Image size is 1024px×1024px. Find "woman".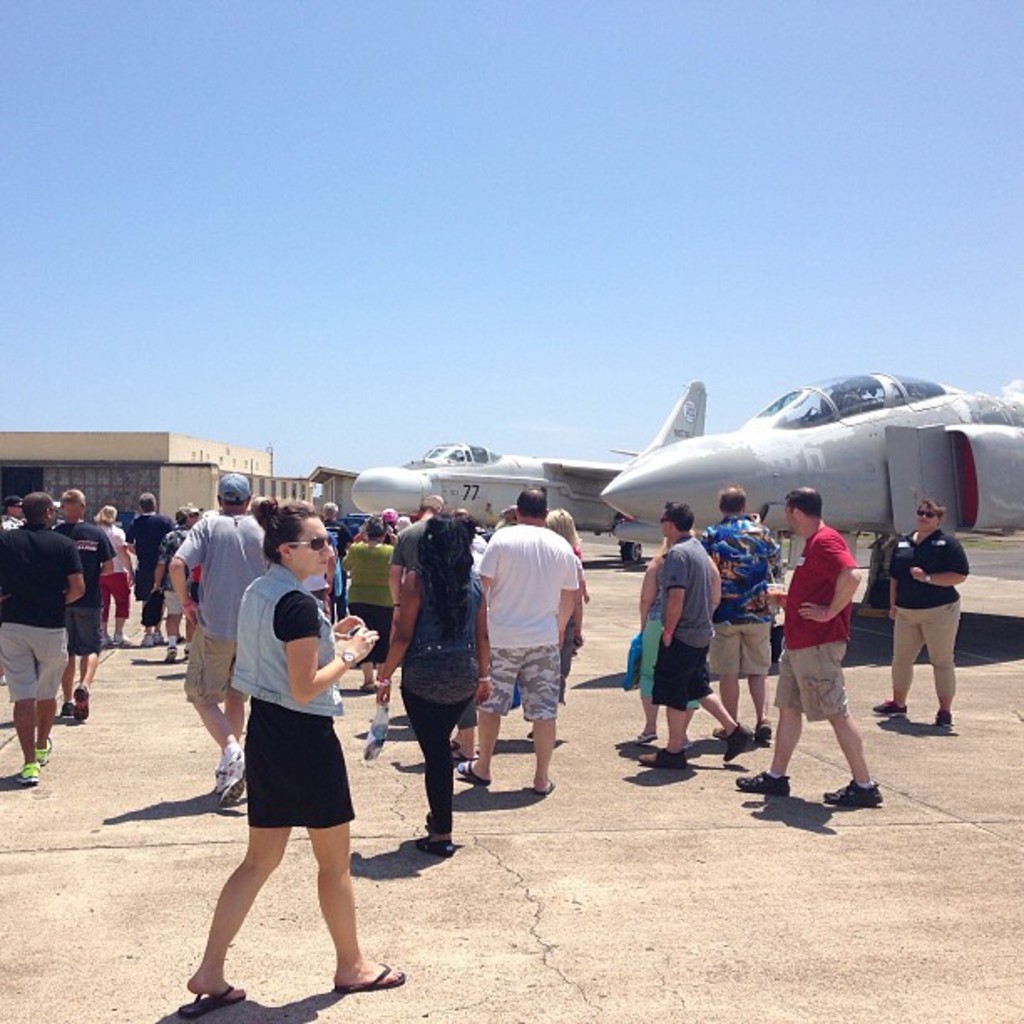
select_region(631, 540, 696, 750).
